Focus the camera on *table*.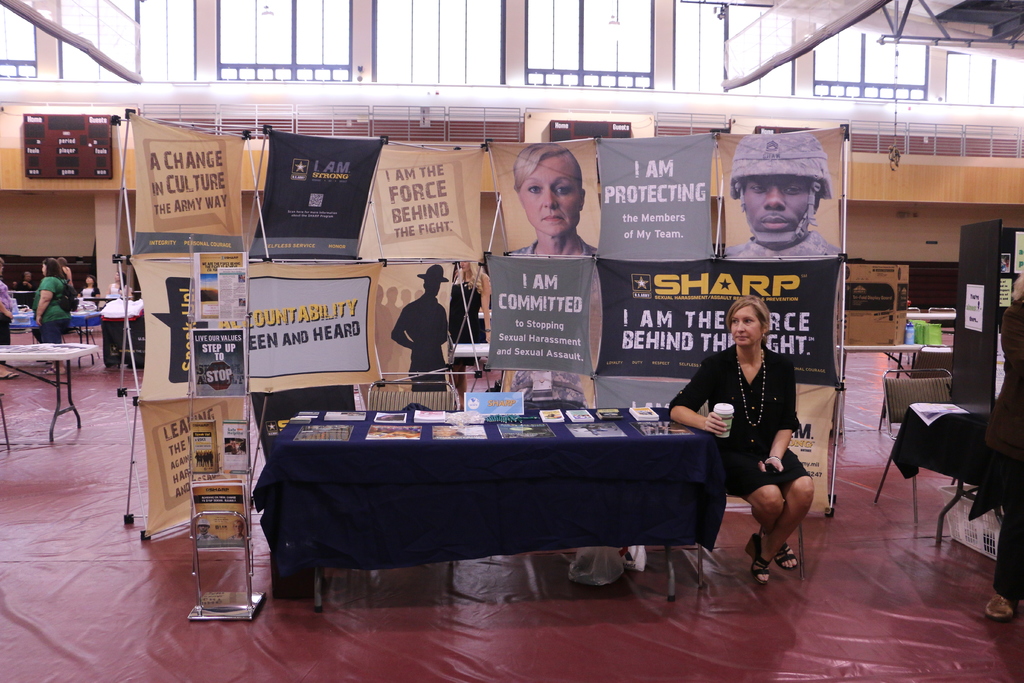
Focus region: locate(4, 304, 99, 367).
